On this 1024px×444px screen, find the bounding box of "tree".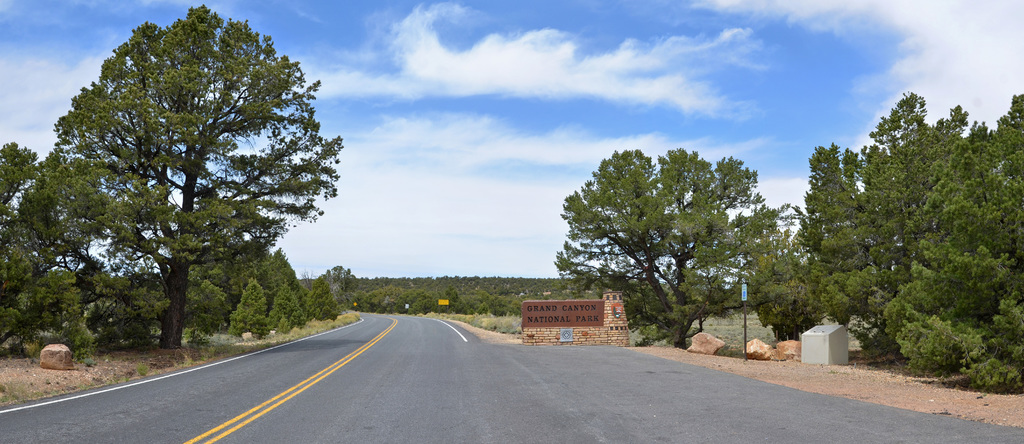
Bounding box: BBox(33, 11, 334, 358).
